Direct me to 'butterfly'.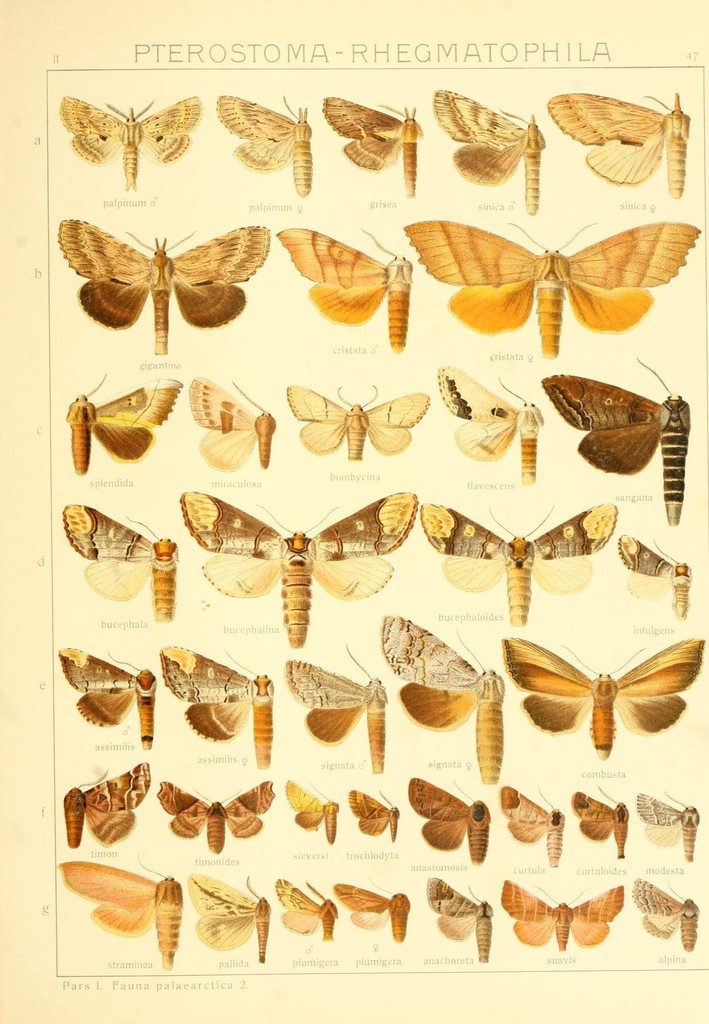
Direction: {"left": 59, "top": 500, "right": 185, "bottom": 634}.
